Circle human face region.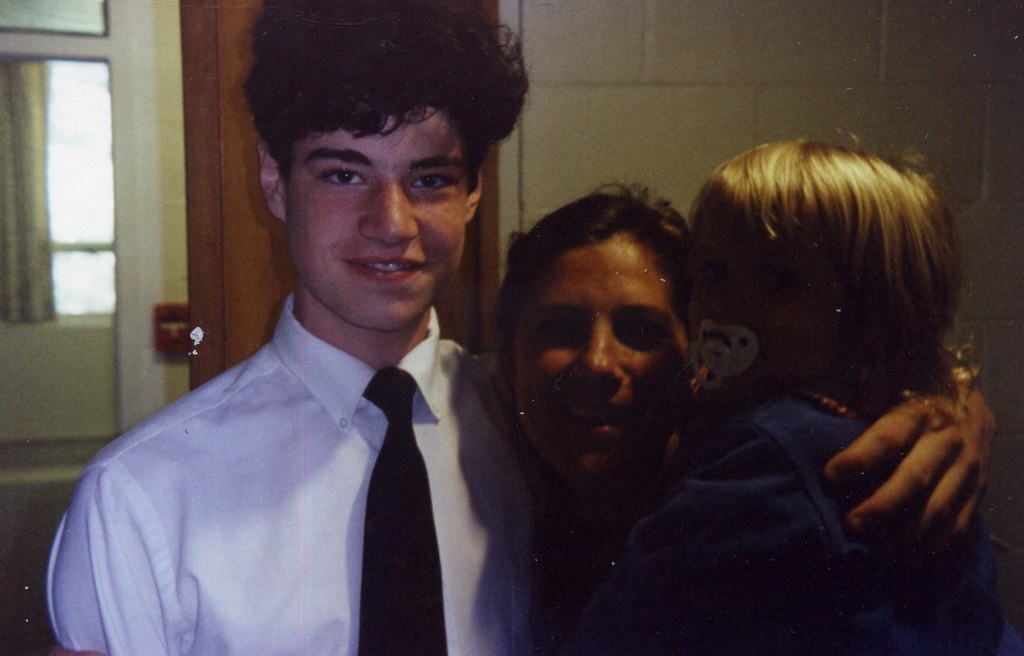
Region: left=513, top=243, right=691, bottom=493.
